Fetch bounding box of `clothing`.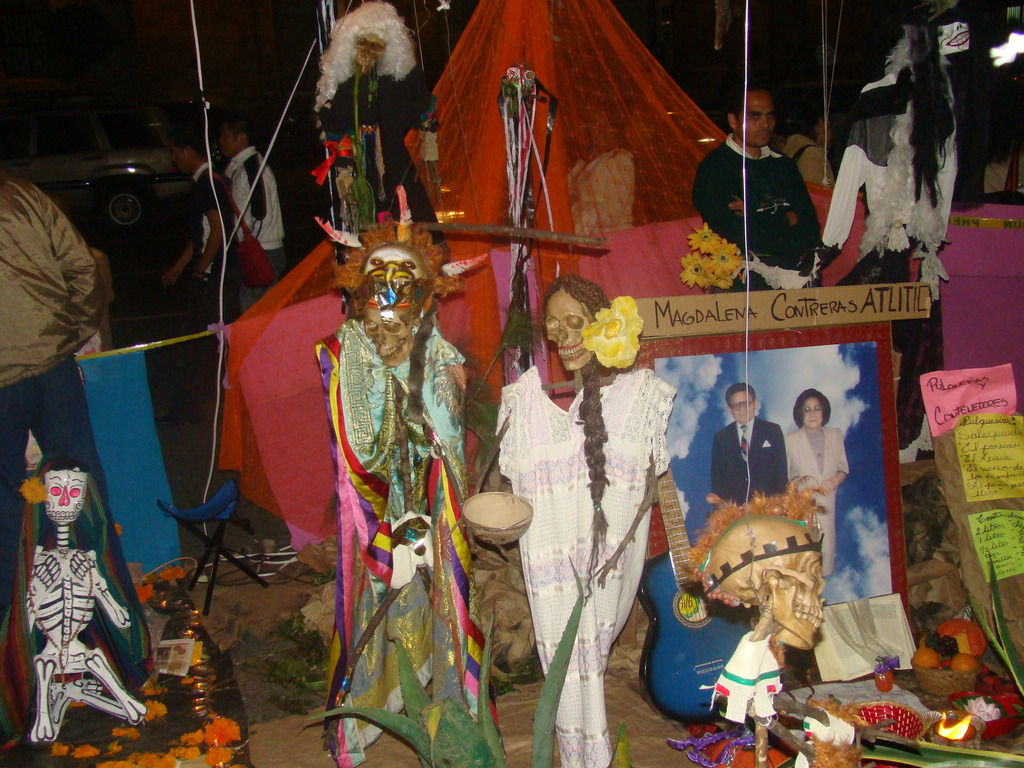
Bbox: region(193, 161, 233, 401).
